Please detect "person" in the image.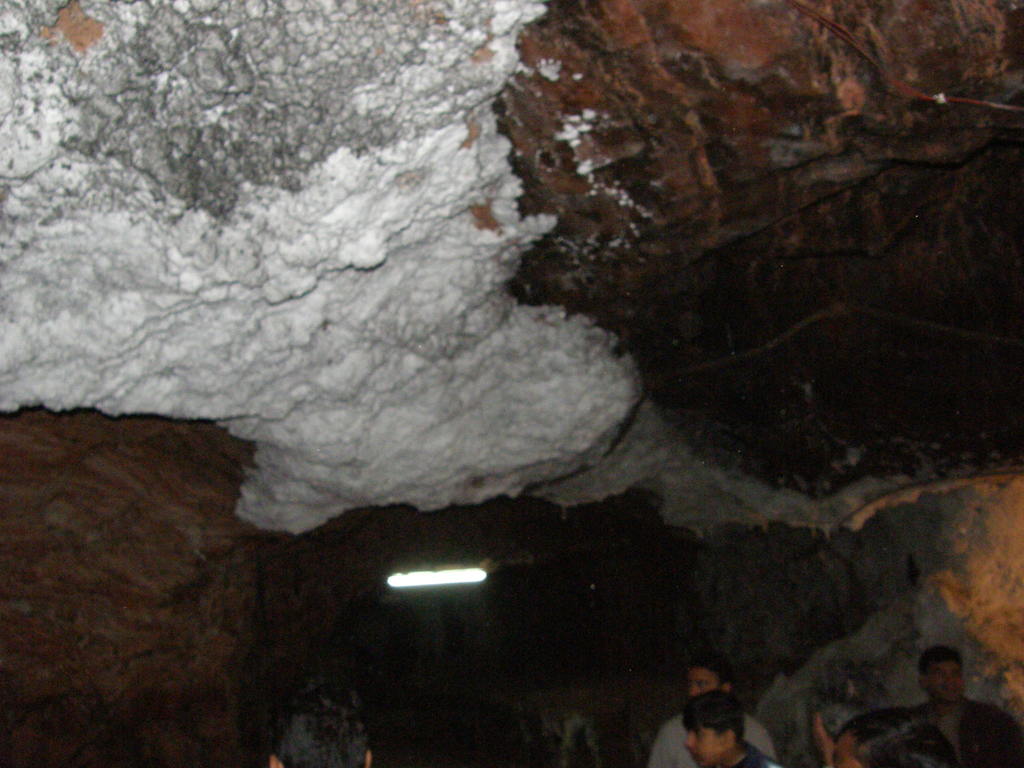
678/691/781/767.
